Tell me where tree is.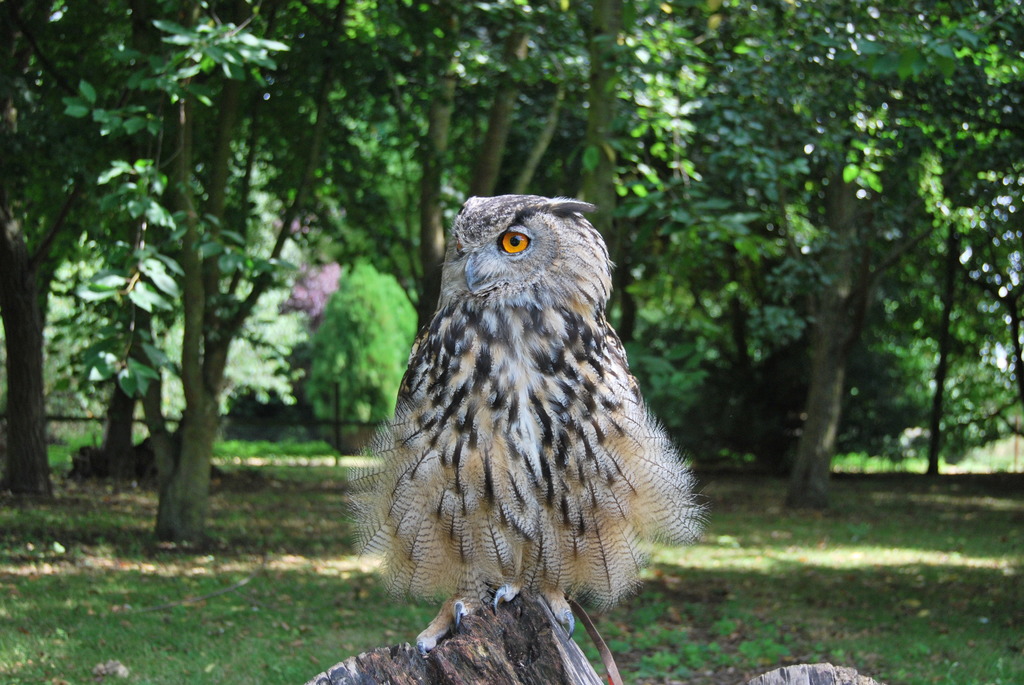
tree is at l=658, t=81, r=1002, b=493.
